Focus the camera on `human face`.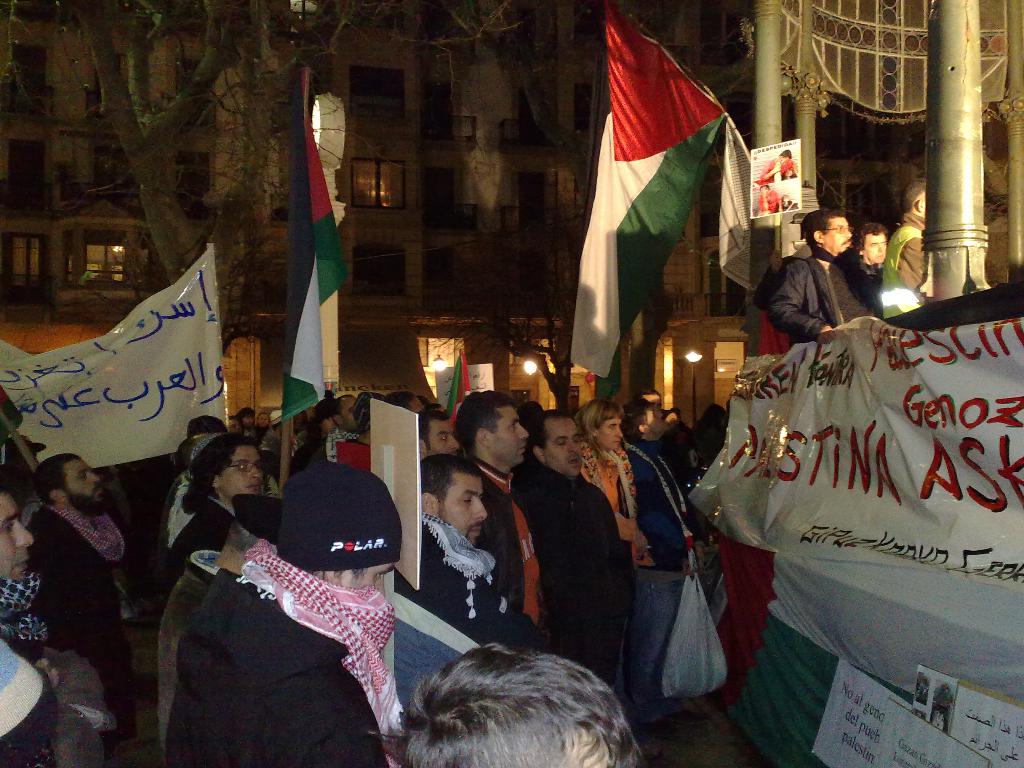
Focus region: left=822, top=213, right=852, bottom=257.
